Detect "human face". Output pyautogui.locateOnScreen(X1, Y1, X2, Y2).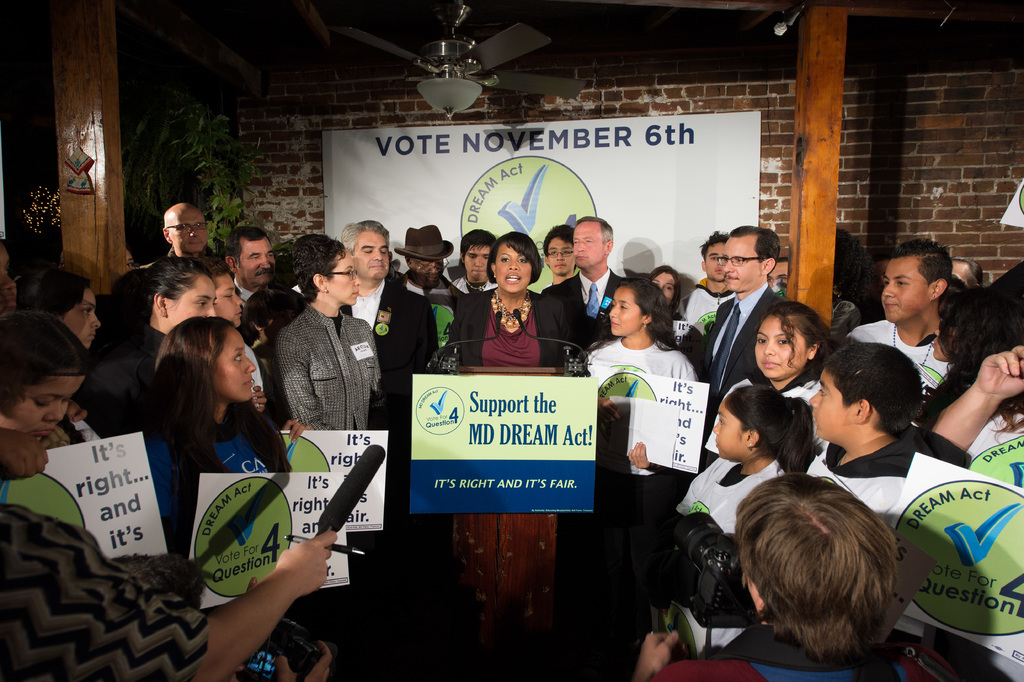
pyautogui.locateOnScreen(607, 290, 643, 335).
